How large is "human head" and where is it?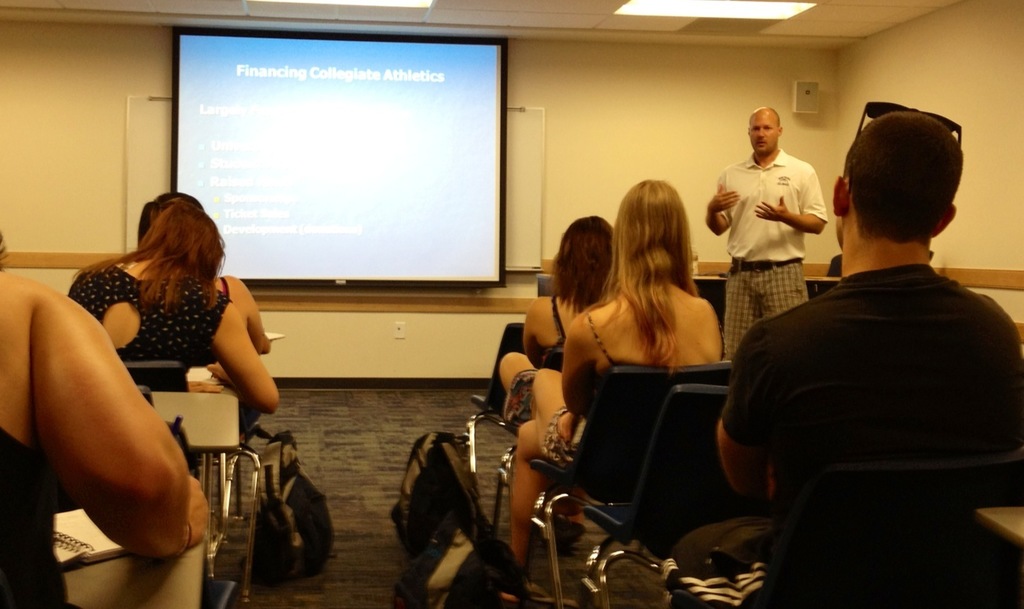
Bounding box: rect(560, 216, 617, 280).
